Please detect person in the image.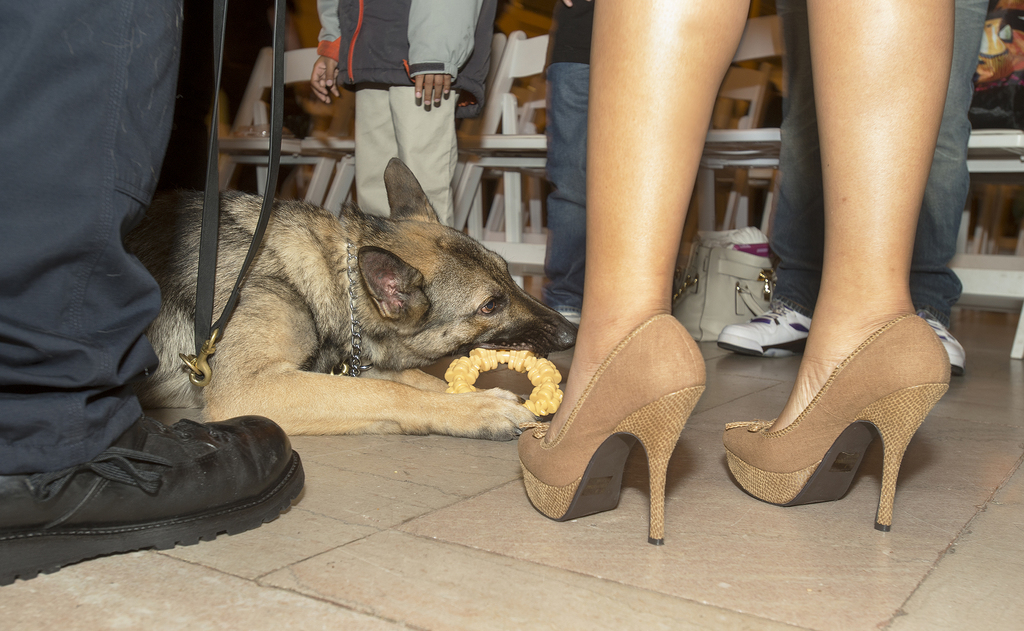
{"left": 711, "top": 0, "right": 991, "bottom": 375}.
